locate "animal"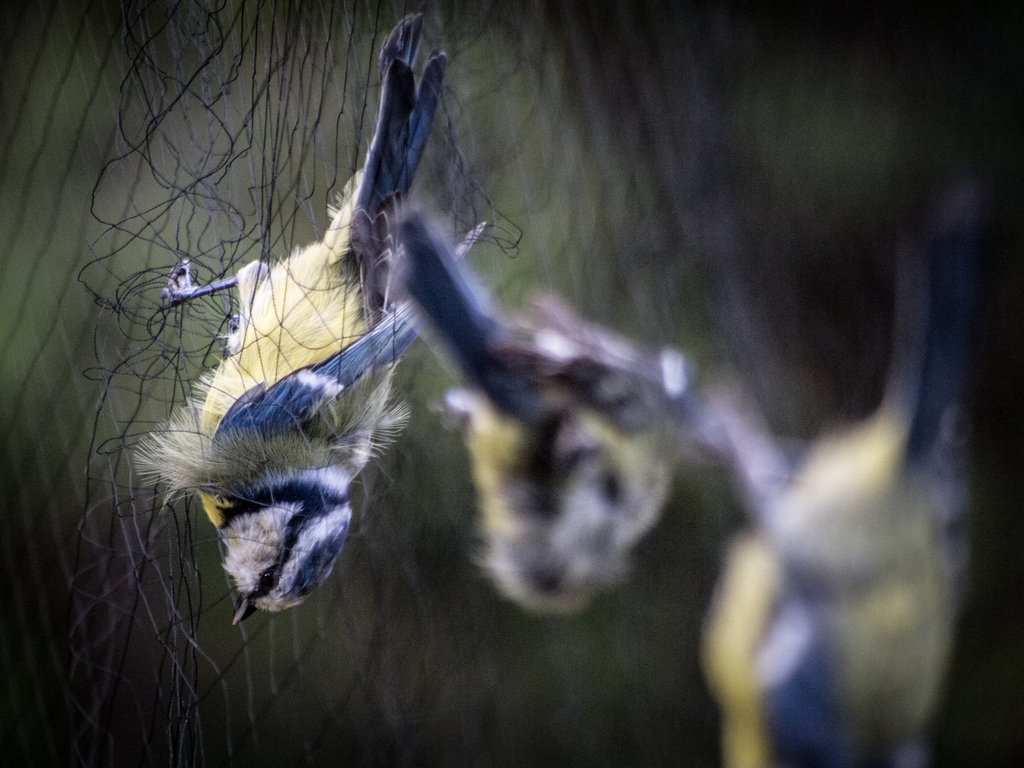
[366, 185, 671, 616]
